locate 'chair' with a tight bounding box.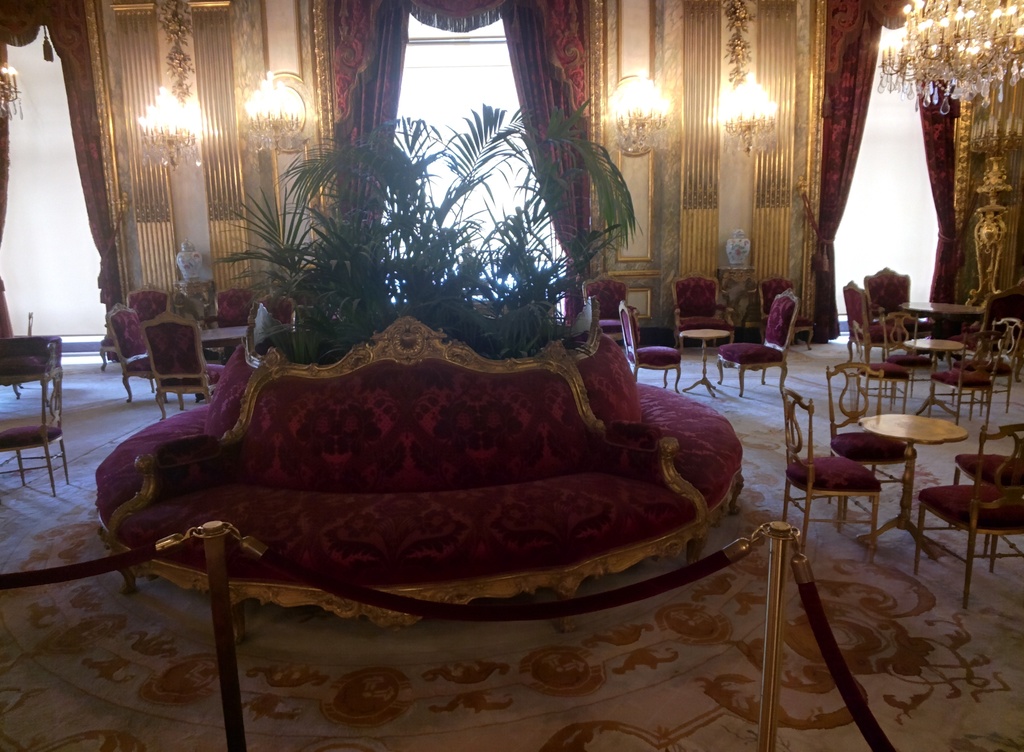
(left=755, top=270, right=817, bottom=349).
